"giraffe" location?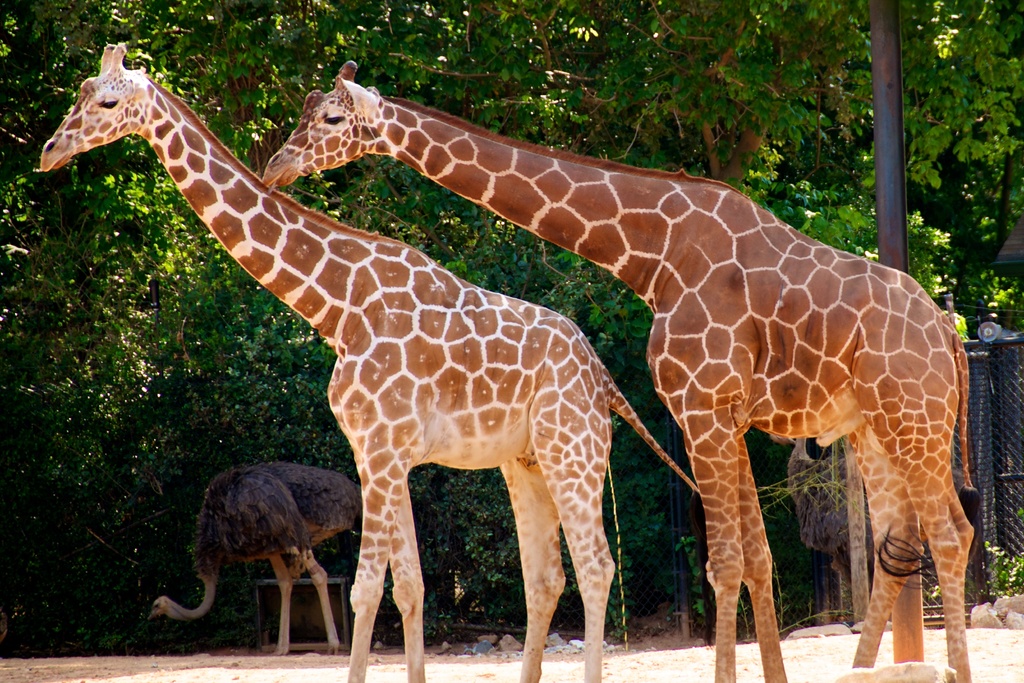
BBox(42, 39, 703, 682)
